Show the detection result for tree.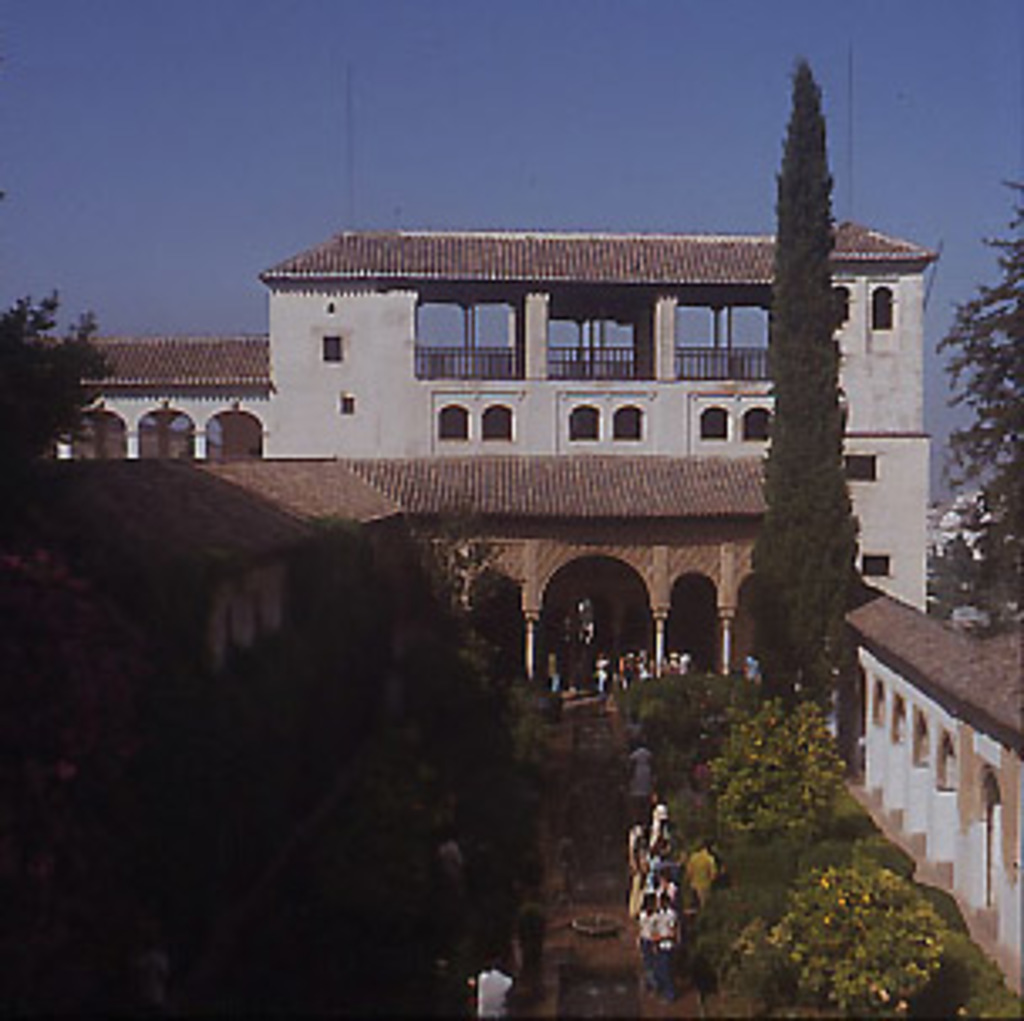
(x1=792, y1=863, x2=963, y2=1018).
